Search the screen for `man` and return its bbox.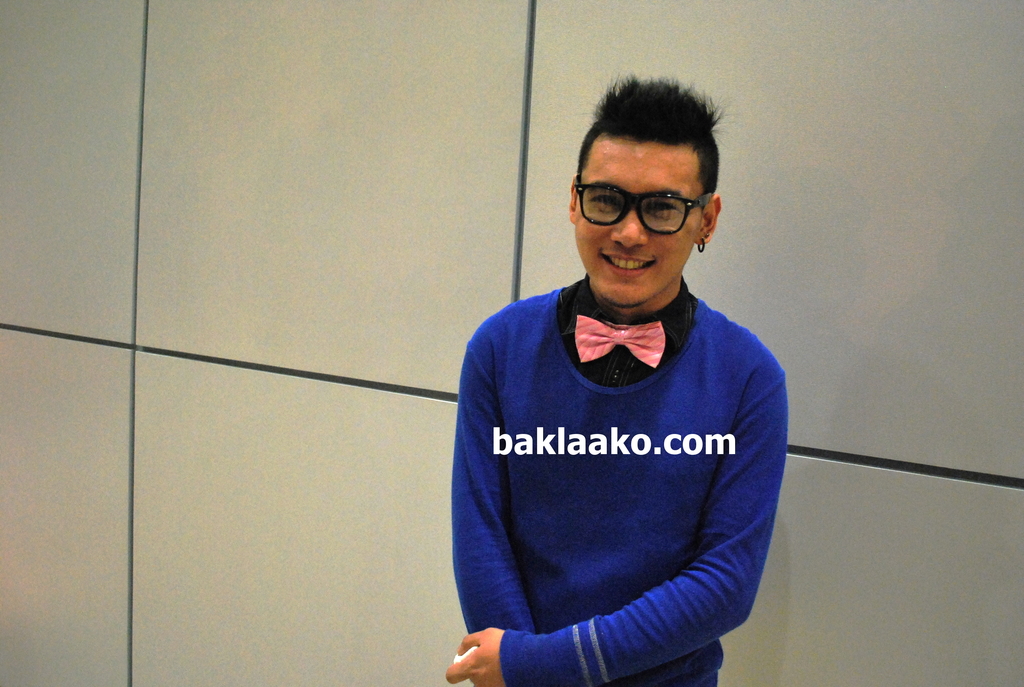
Found: pyautogui.locateOnScreen(436, 93, 798, 681).
